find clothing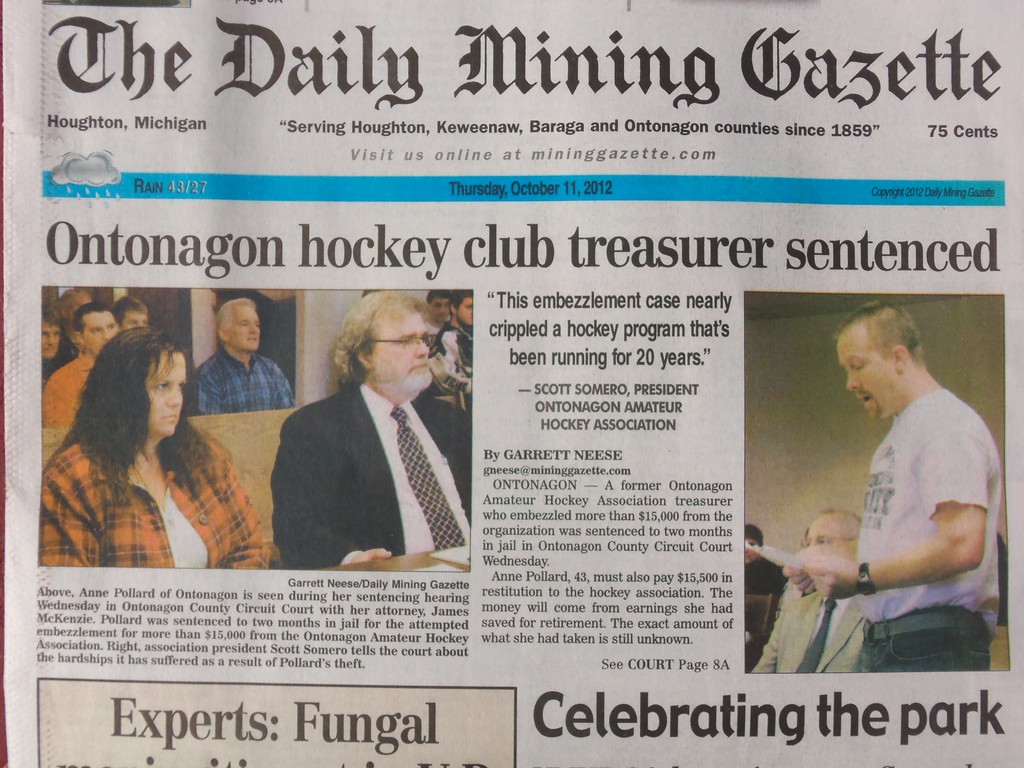
x1=249, y1=339, x2=474, y2=598
